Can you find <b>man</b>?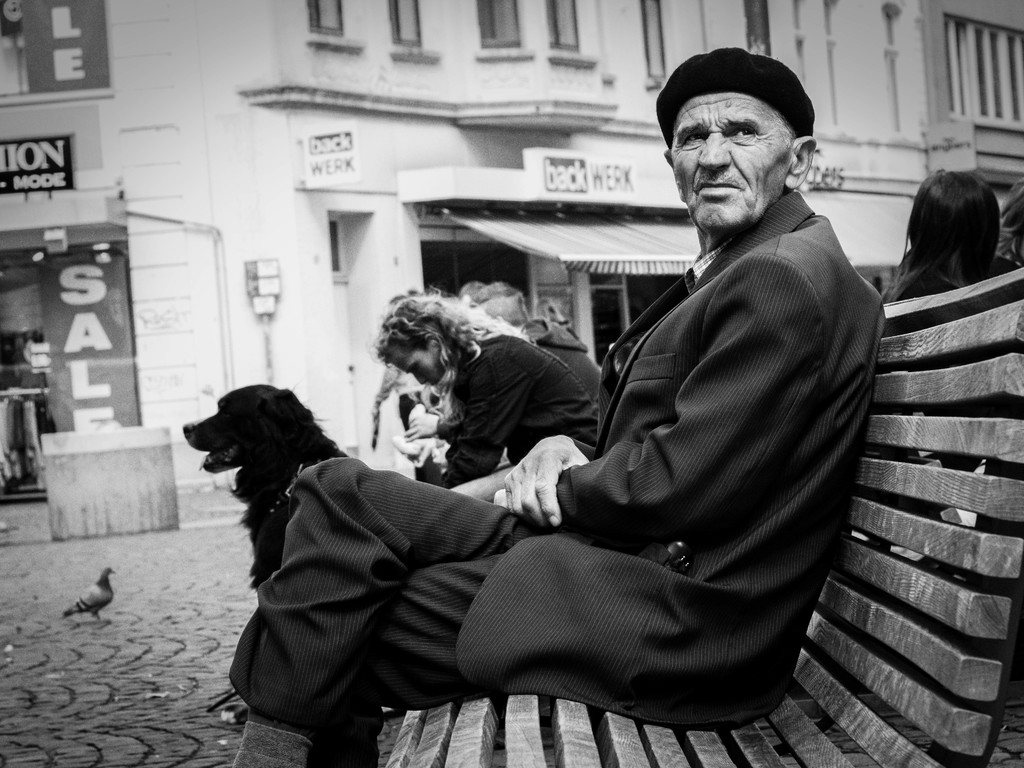
Yes, bounding box: 483/301/611/388.
